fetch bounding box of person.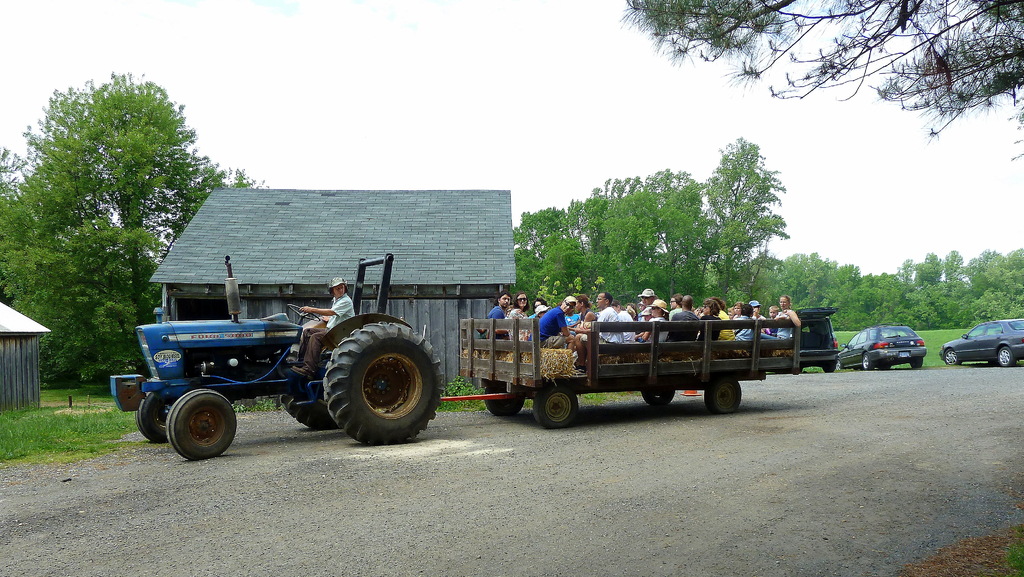
Bbox: Rect(287, 275, 356, 380).
